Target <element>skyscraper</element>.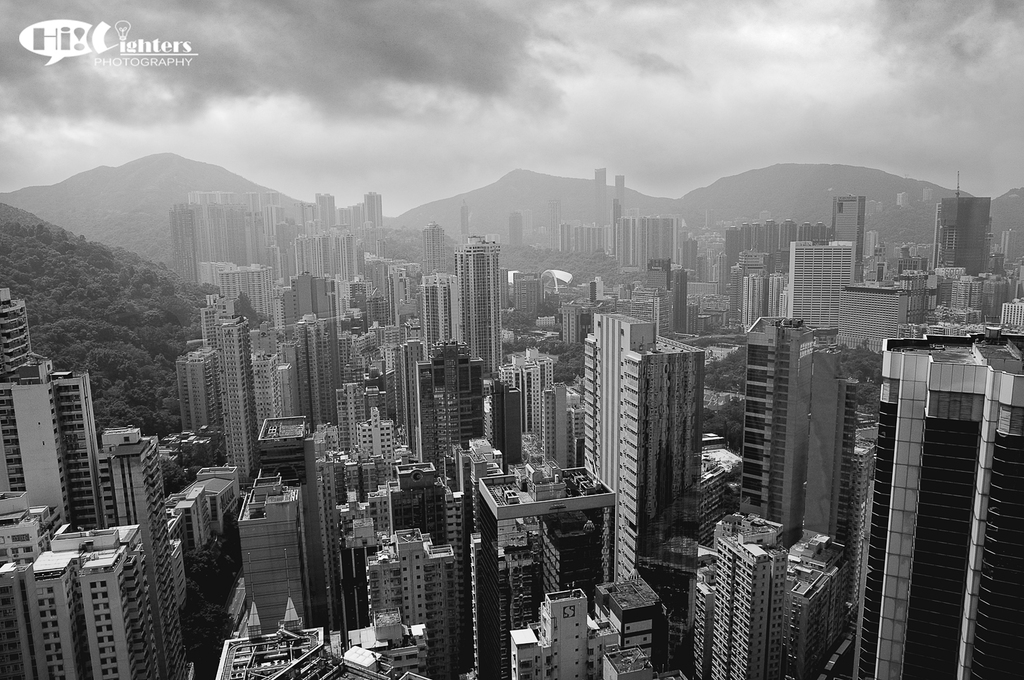
Target region: [242, 411, 341, 638].
